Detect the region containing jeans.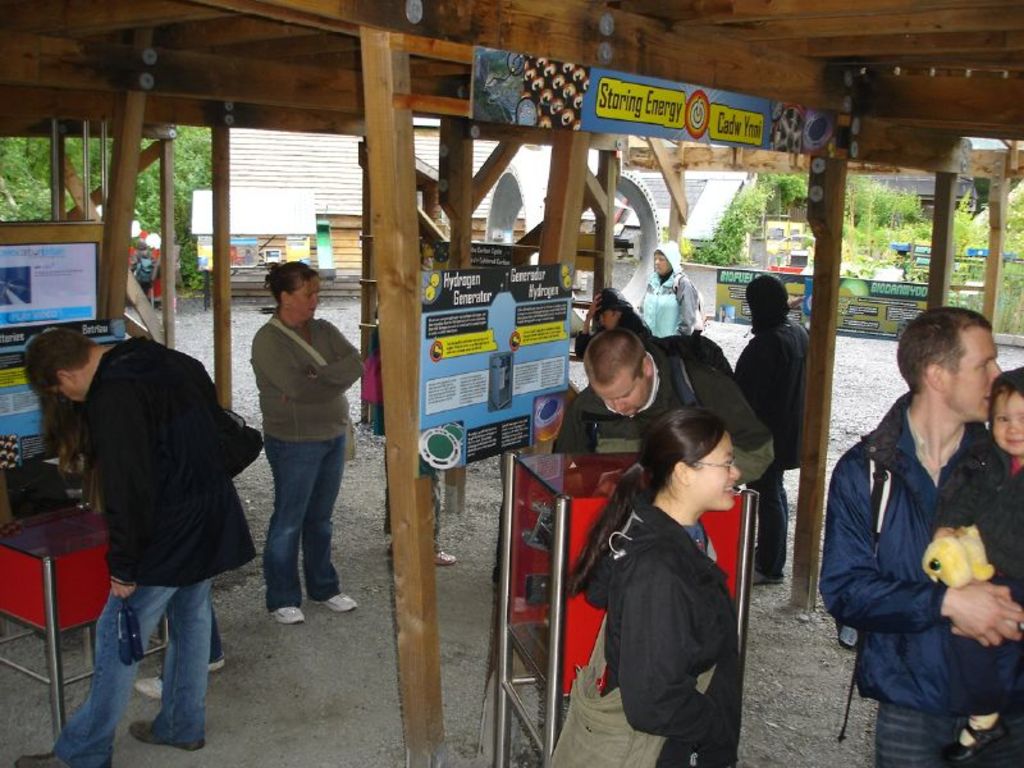
247 404 347 616.
